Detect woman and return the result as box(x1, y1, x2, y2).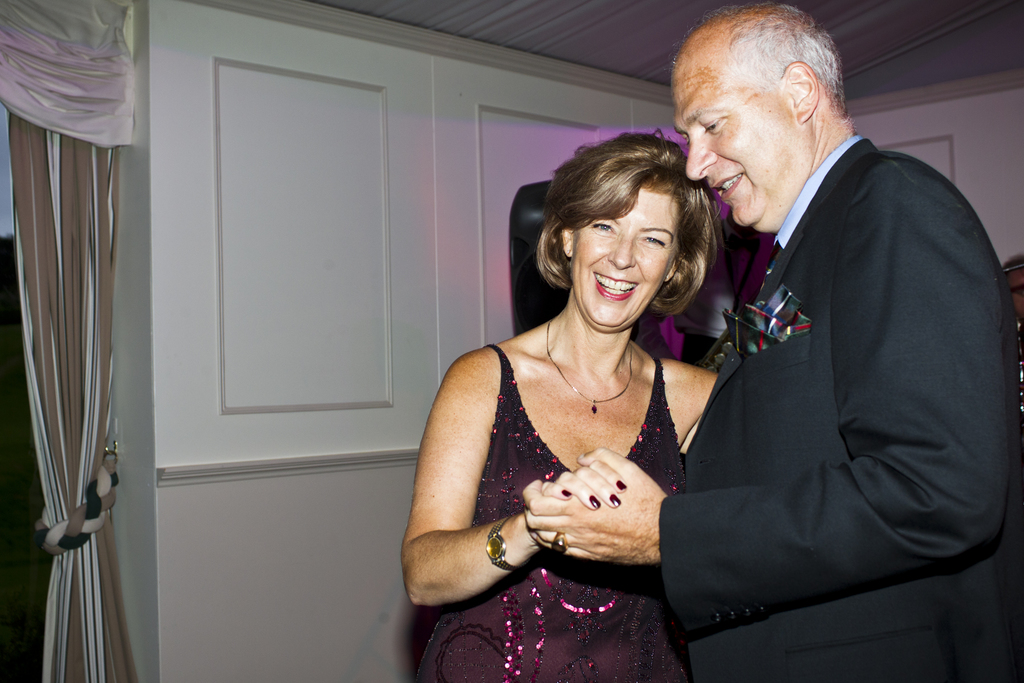
box(414, 113, 731, 680).
